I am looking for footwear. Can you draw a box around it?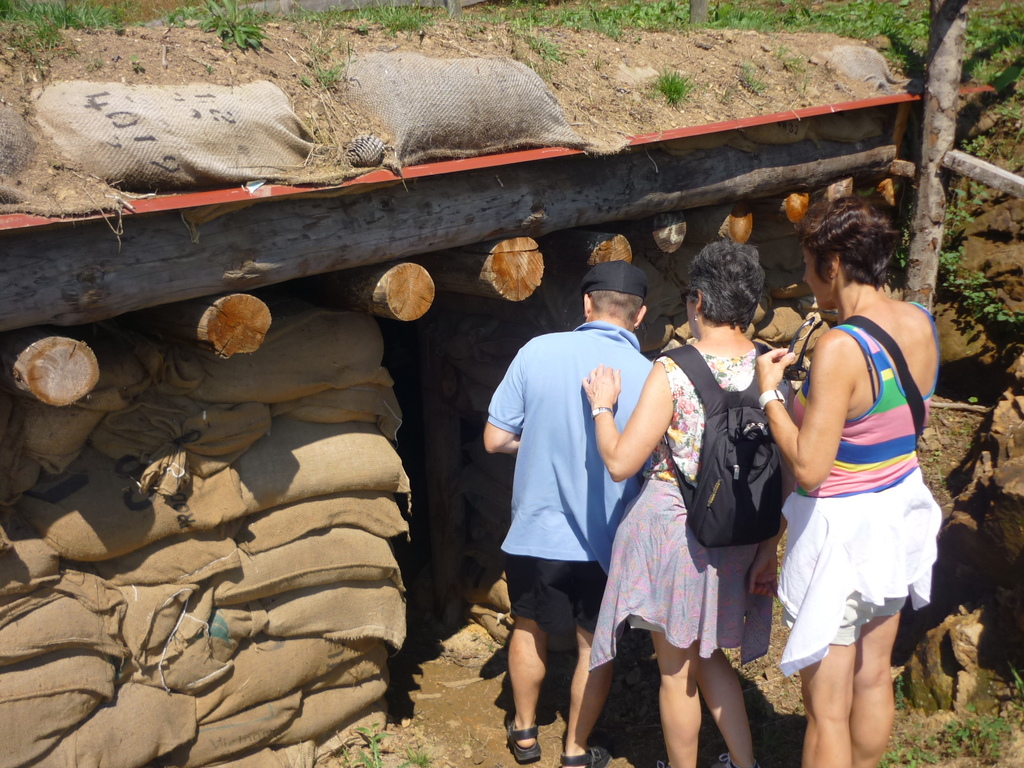
Sure, the bounding box is select_region(714, 749, 735, 767).
